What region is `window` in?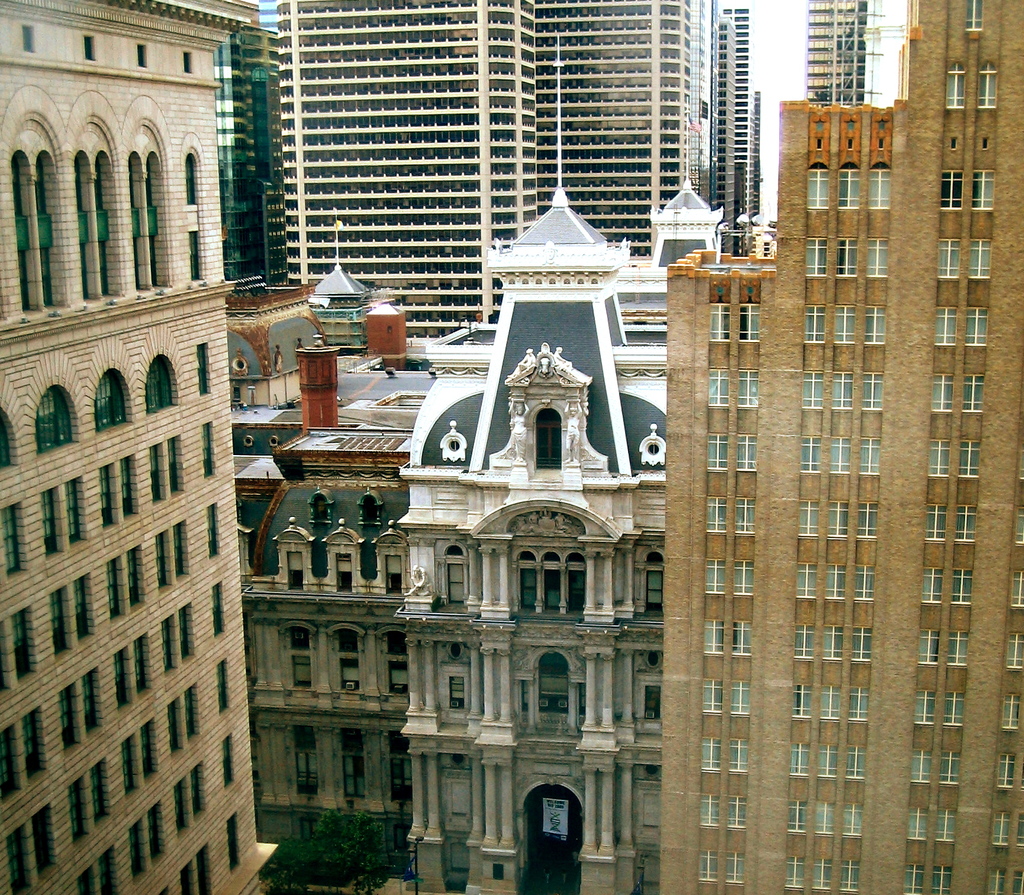
box(225, 815, 241, 871).
